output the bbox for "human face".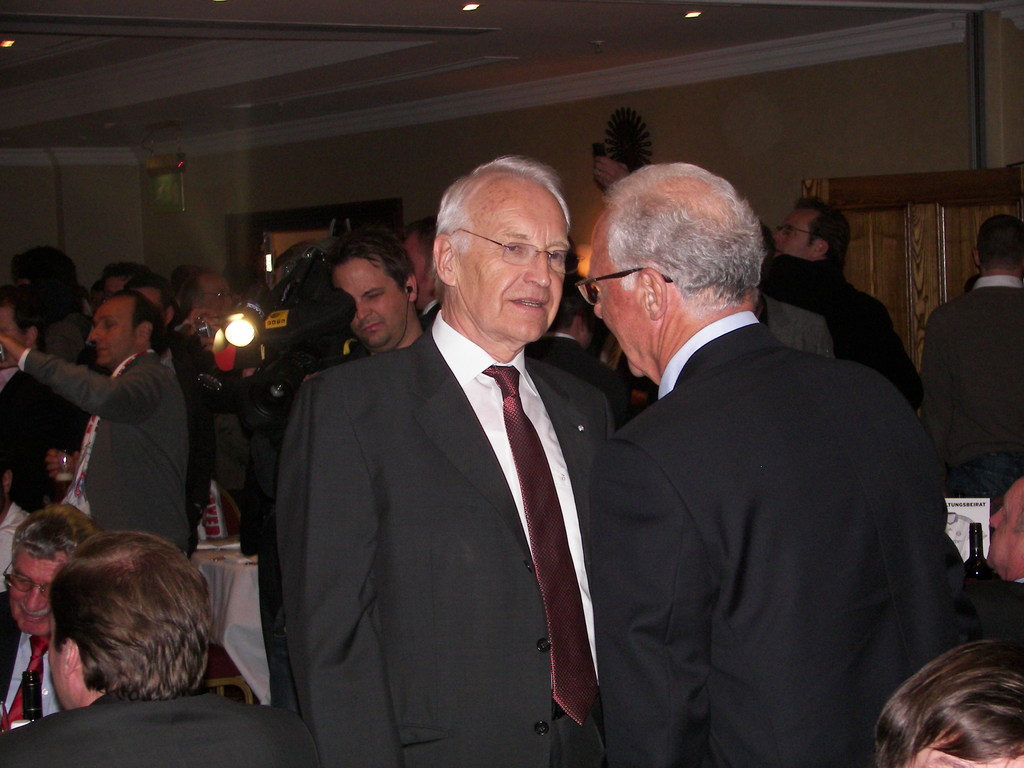
Rect(770, 204, 813, 257).
